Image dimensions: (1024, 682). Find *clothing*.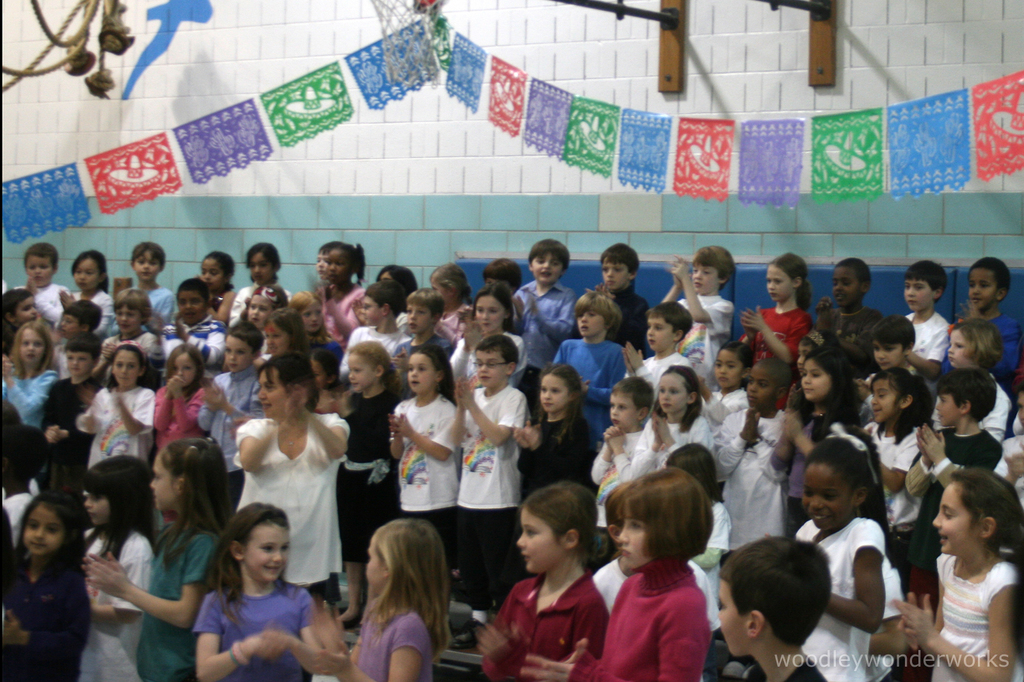
[x1=634, y1=351, x2=703, y2=406].
